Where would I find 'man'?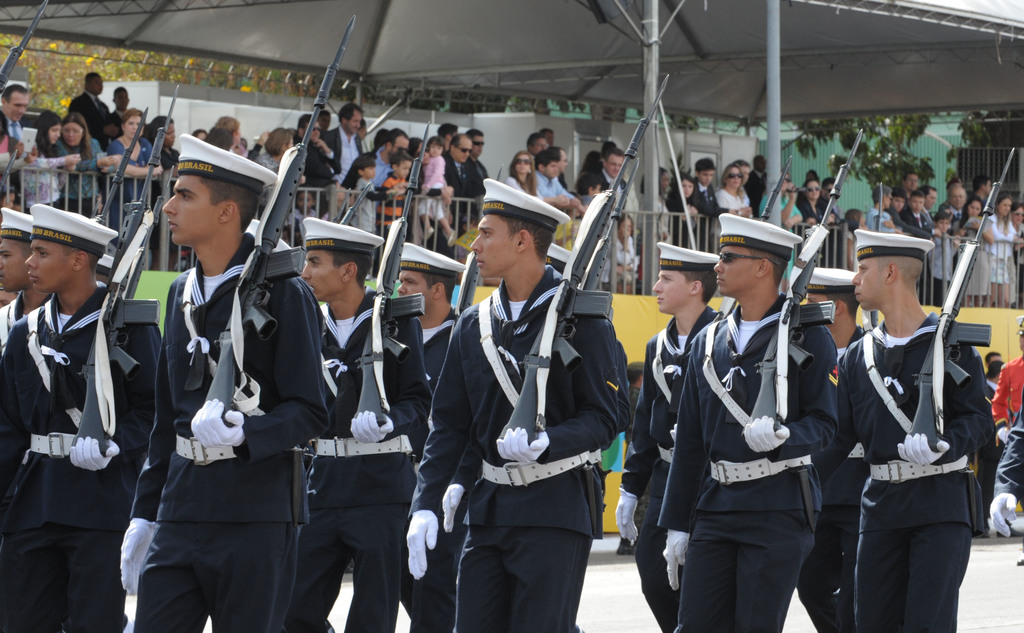
At <box>601,148,645,216</box>.
